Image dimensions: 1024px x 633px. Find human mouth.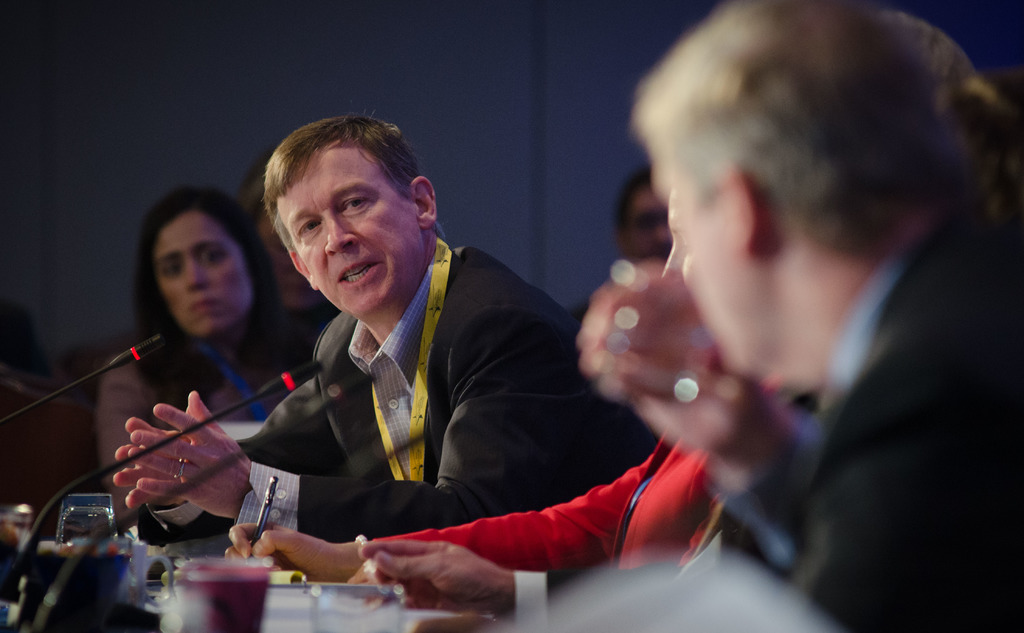
l=191, t=295, r=223, b=316.
